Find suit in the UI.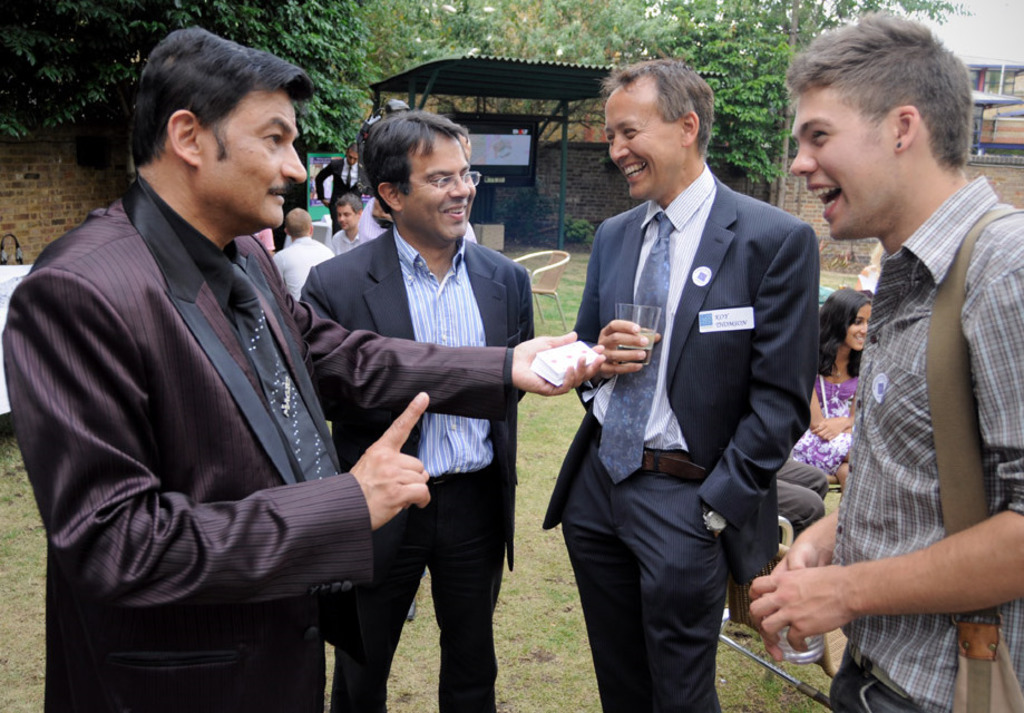
UI element at rect(572, 164, 818, 711).
